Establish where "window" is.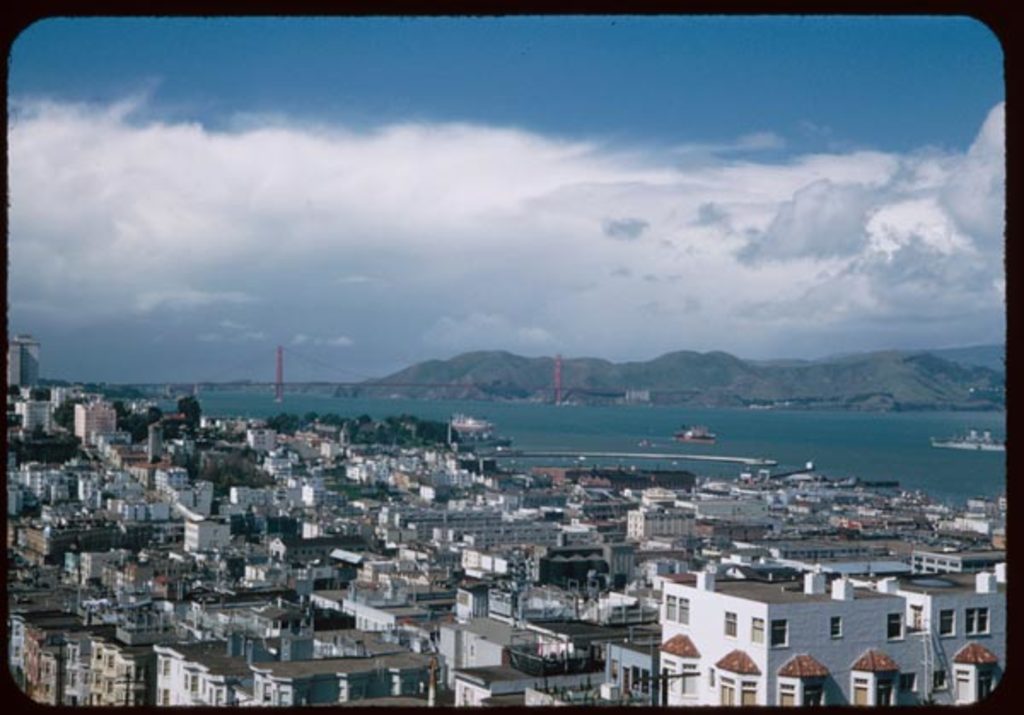
Established at Rect(828, 614, 841, 635).
